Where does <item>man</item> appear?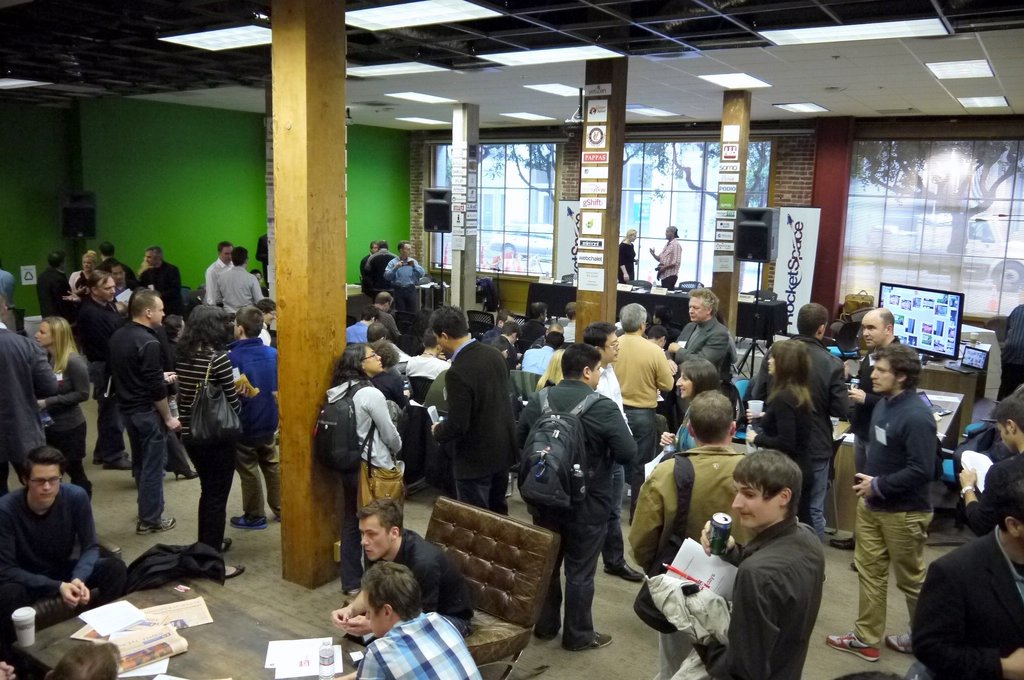
Appears at rect(383, 237, 430, 316).
